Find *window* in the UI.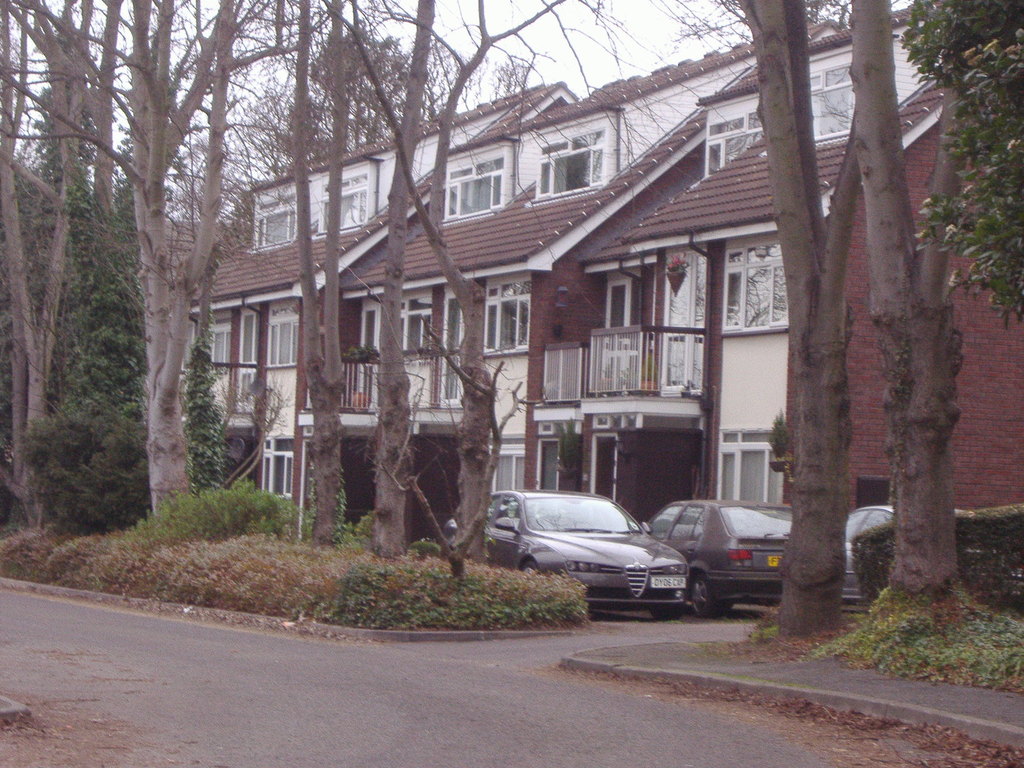
UI element at {"left": 602, "top": 279, "right": 633, "bottom": 345}.
